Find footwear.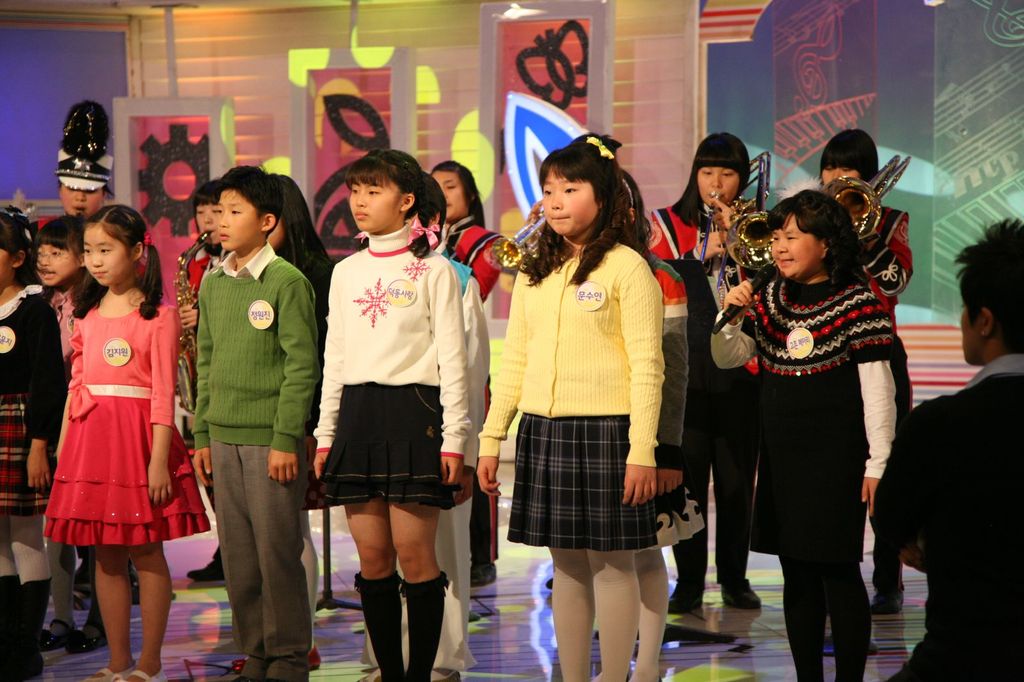
111/665/172/681.
